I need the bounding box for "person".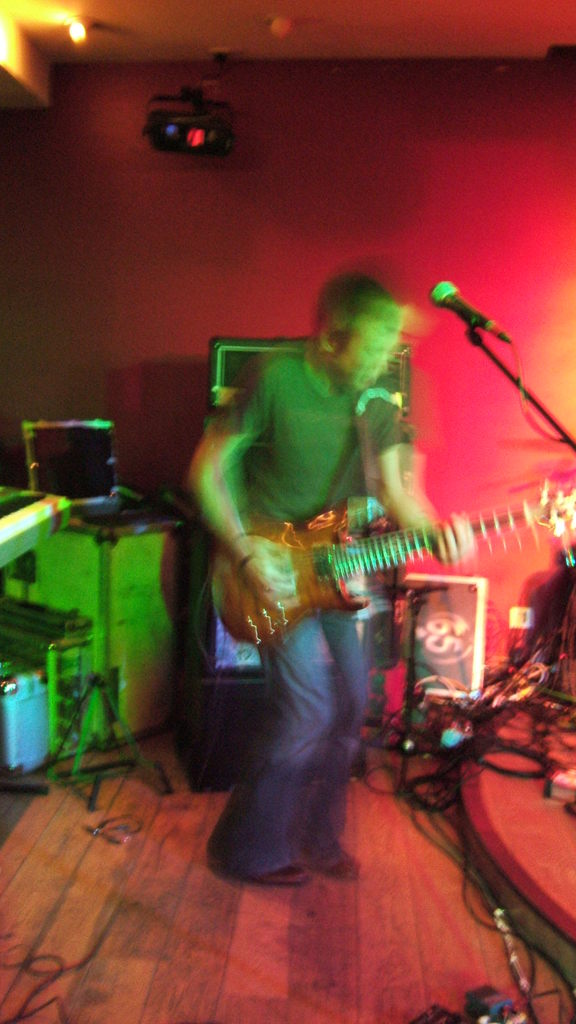
Here it is: x1=214 y1=241 x2=484 y2=916.
